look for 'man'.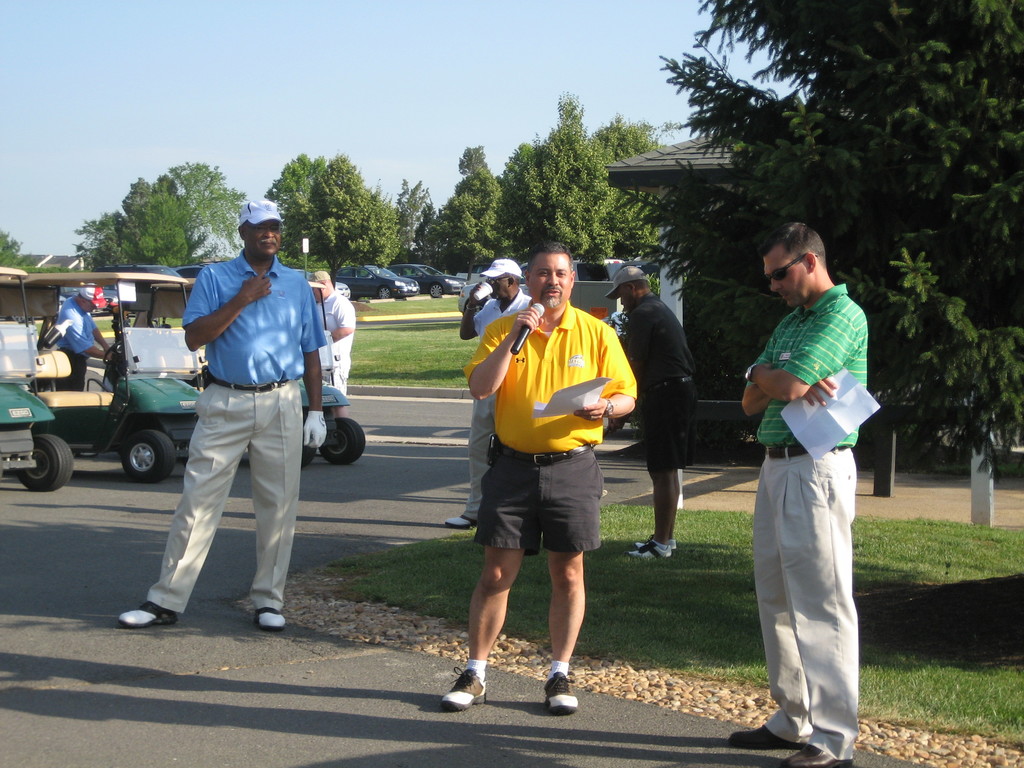
Found: x1=723 y1=218 x2=866 y2=767.
